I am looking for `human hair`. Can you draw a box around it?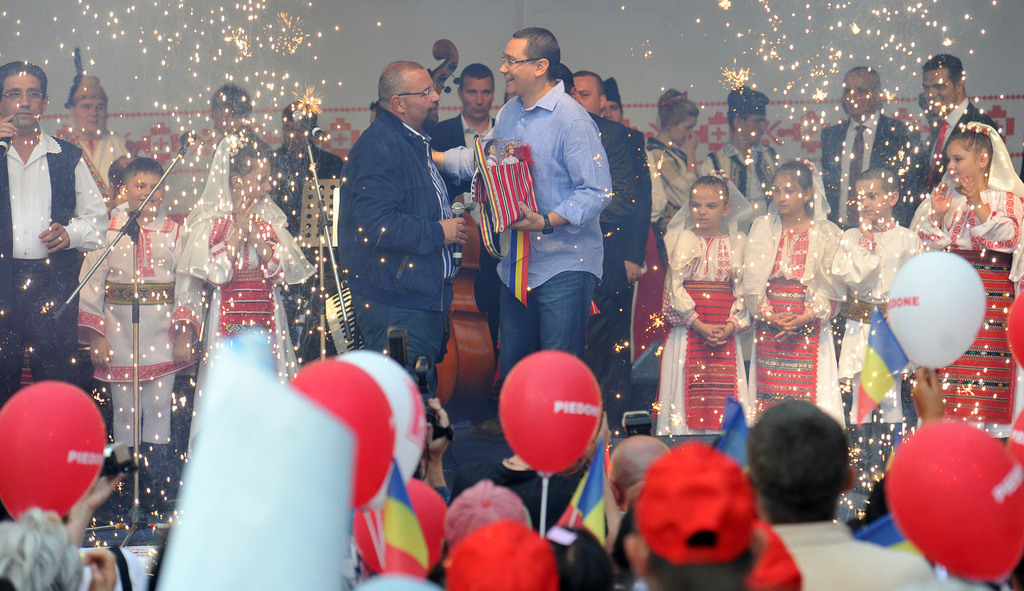
Sure, the bounding box is l=511, t=27, r=560, b=81.
